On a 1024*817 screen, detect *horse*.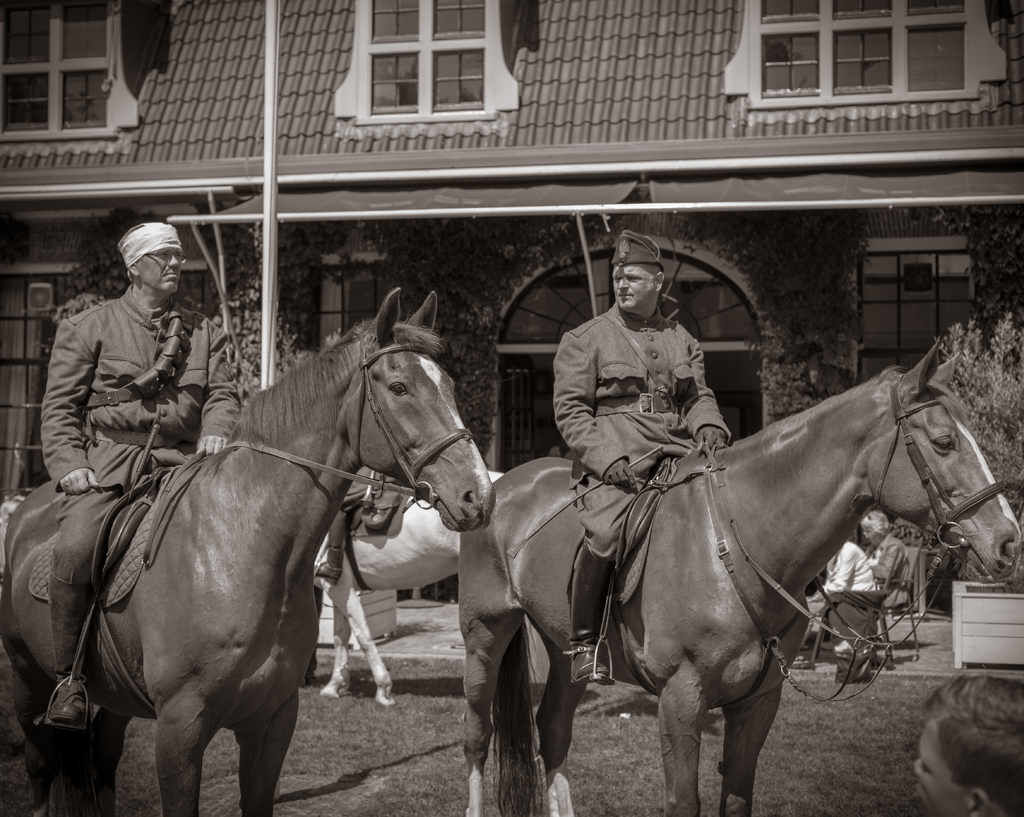
bbox=[313, 469, 511, 716].
